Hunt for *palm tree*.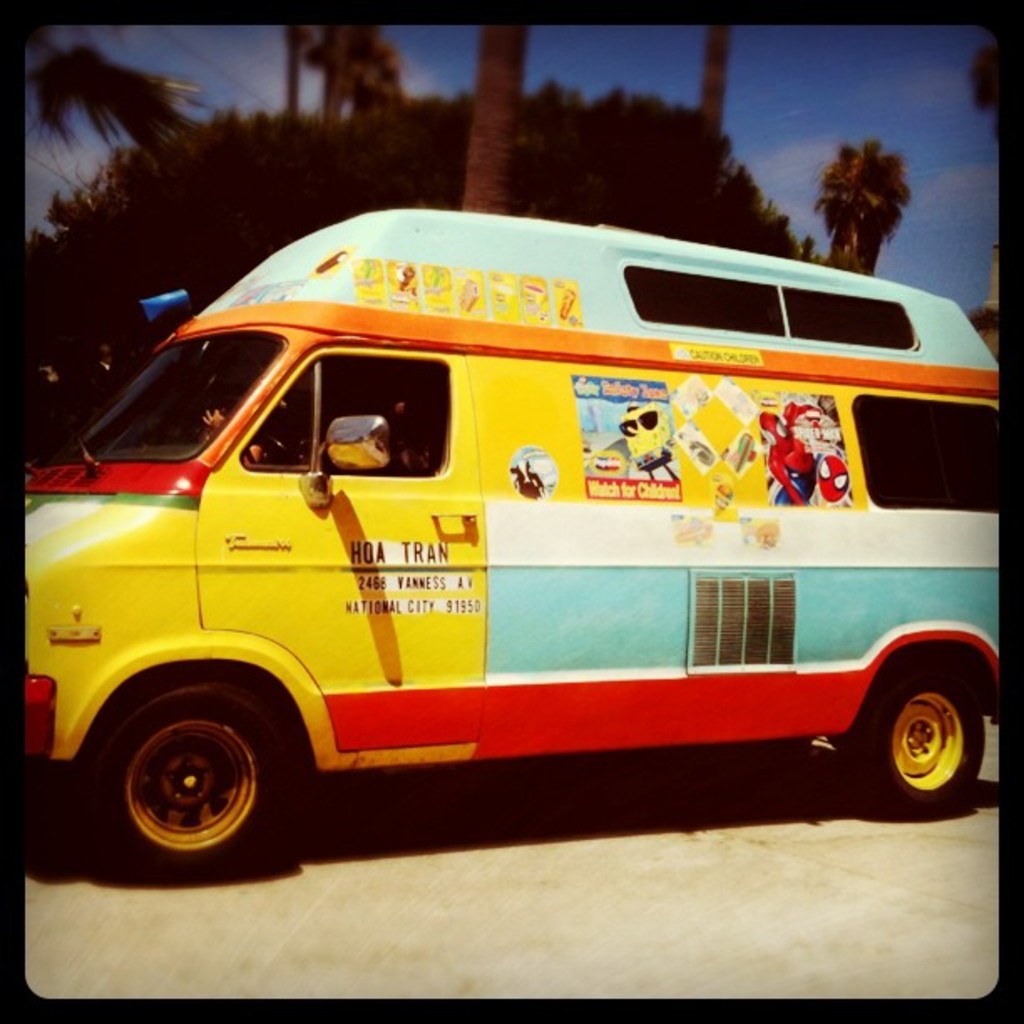
Hunted down at (left=815, top=134, right=909, bottom=273).
